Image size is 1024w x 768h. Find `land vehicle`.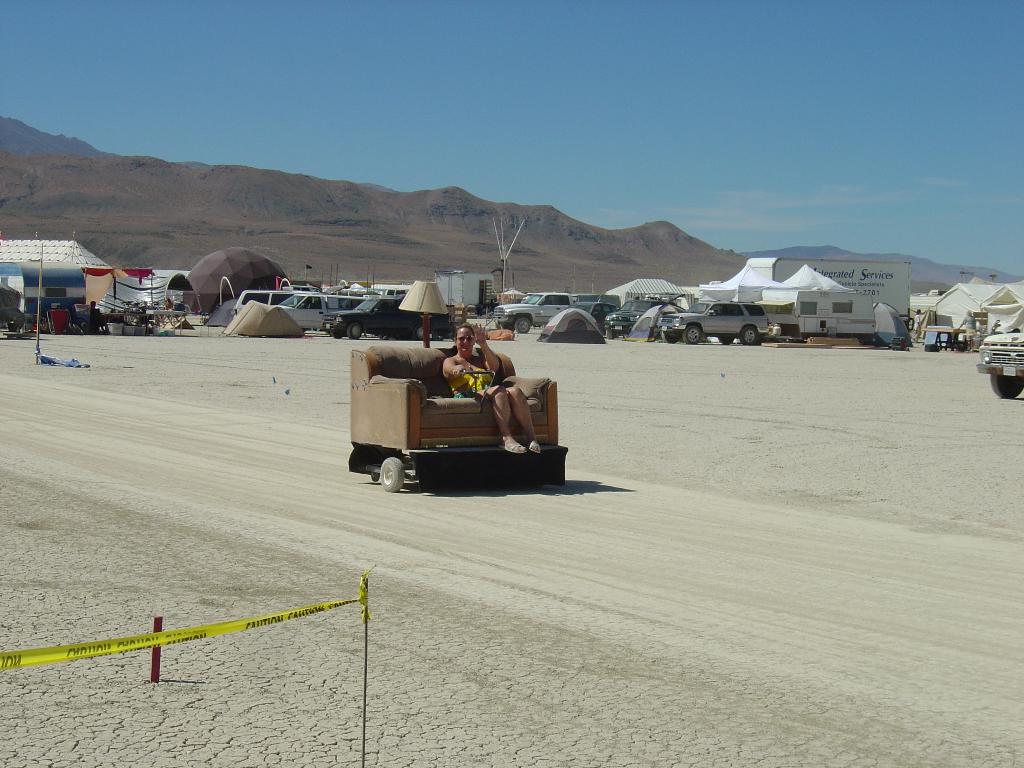
[612,294,675,337].
